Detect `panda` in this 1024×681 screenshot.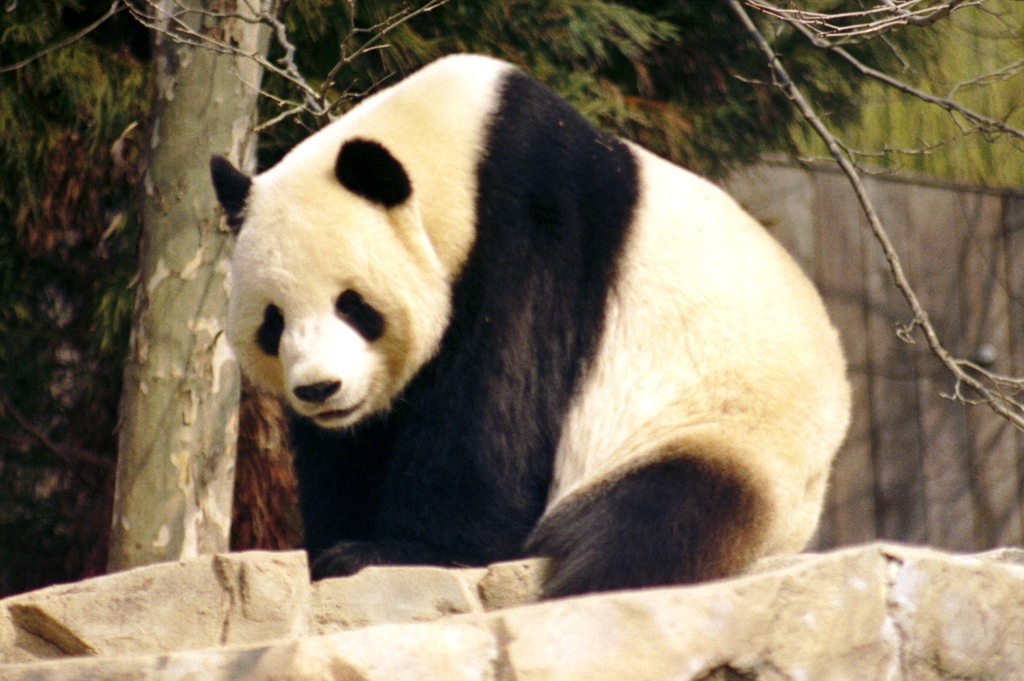
Detection: crop(209, 51, 852, 595).
